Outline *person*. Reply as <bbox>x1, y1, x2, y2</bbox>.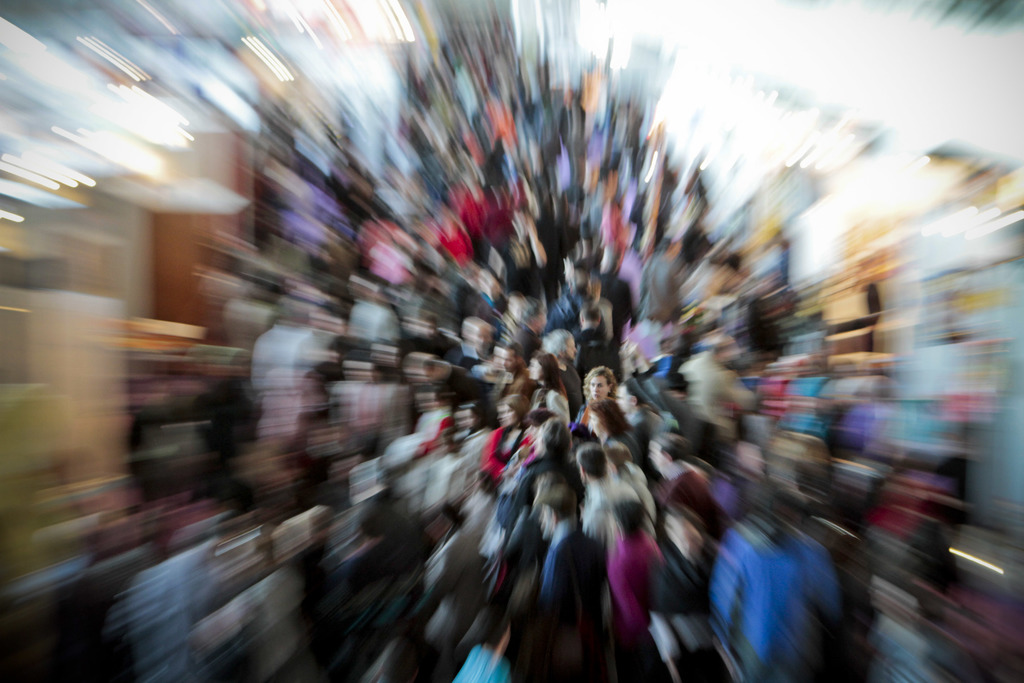
<bbox>596, 460, 679, 664</bbox>.
